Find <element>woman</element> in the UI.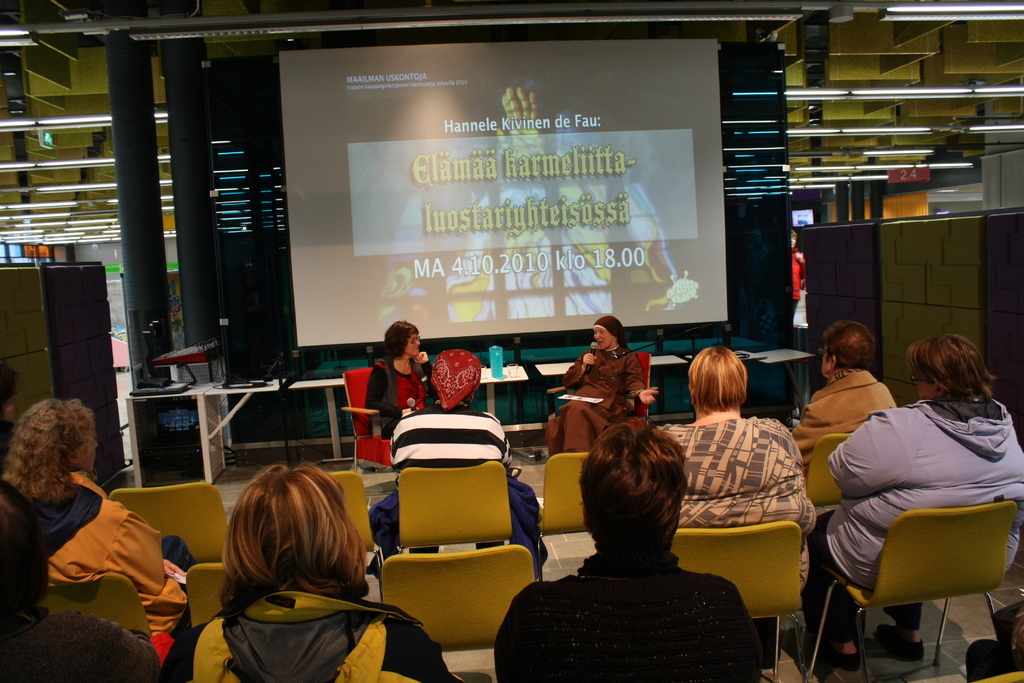
UI element at [546,315,660,454].
